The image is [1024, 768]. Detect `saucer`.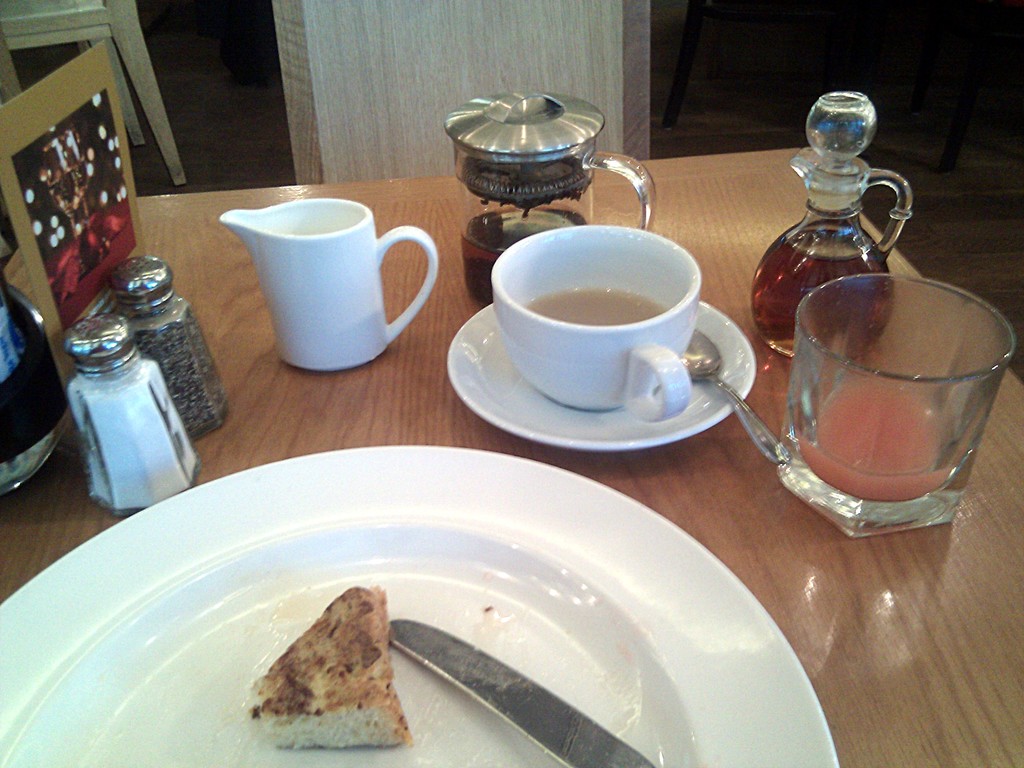
Detection: select_region(445, 302, 754, 449).
